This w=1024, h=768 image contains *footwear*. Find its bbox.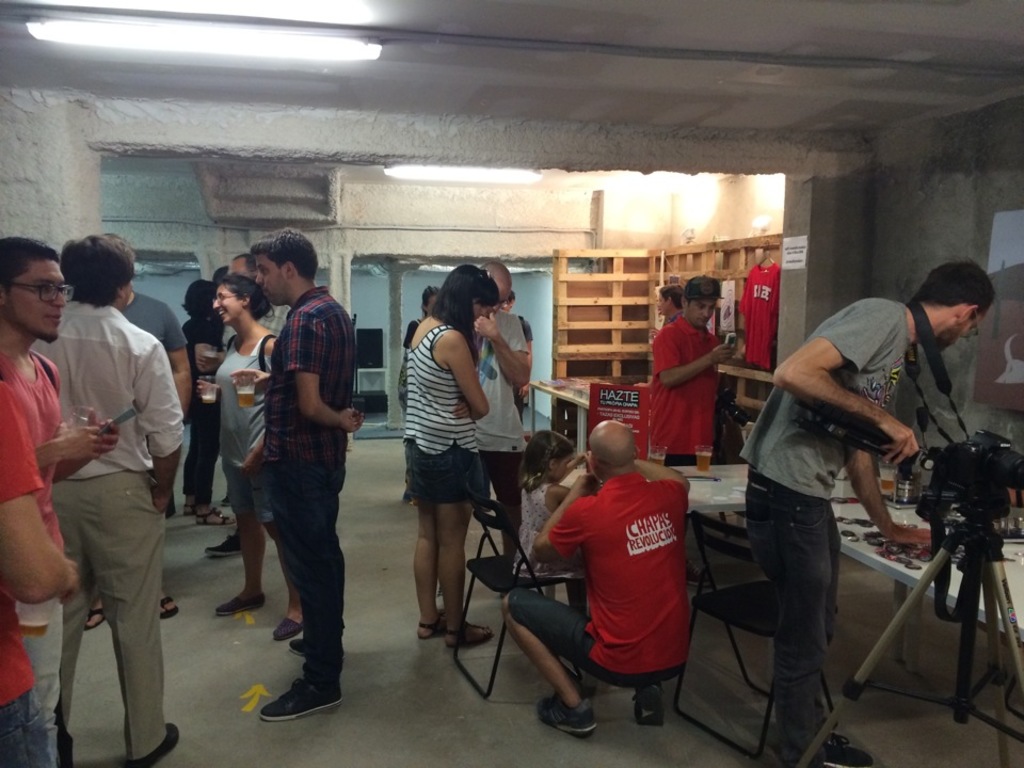
Rect(414, 602, 444, 639).
